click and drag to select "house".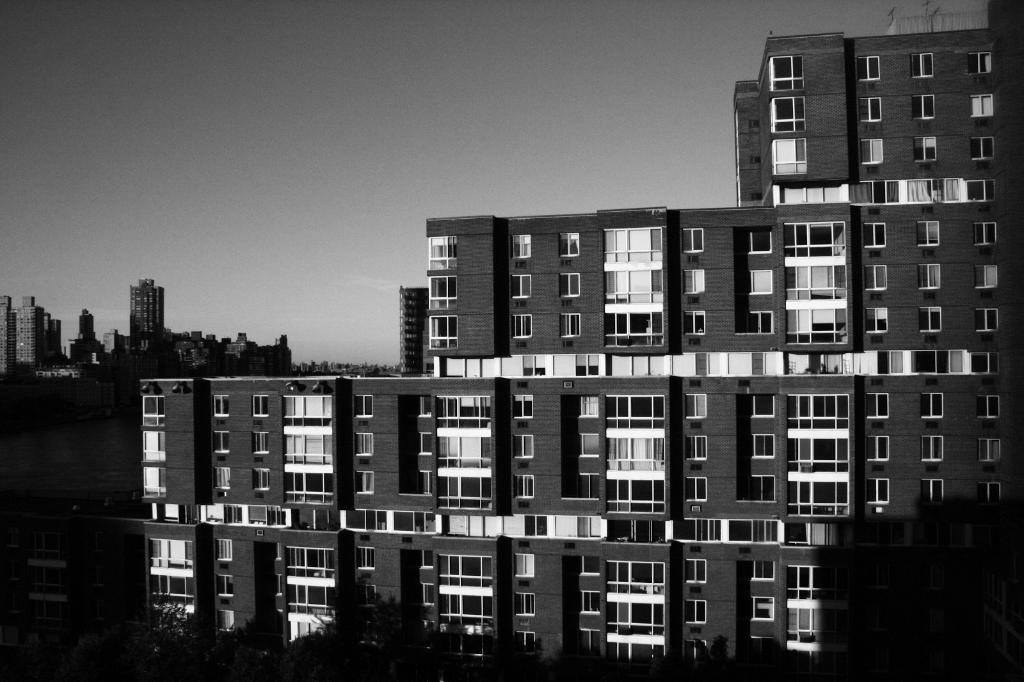
Selection: (250,336,294,374).
